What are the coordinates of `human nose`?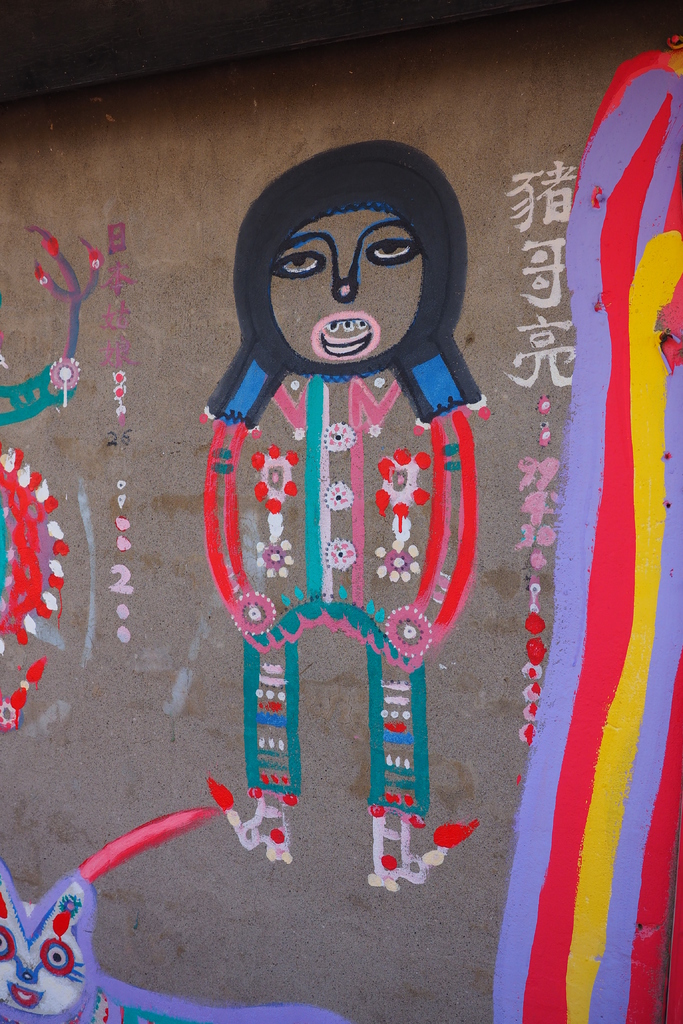
<box>331,249,359,303</box>.
